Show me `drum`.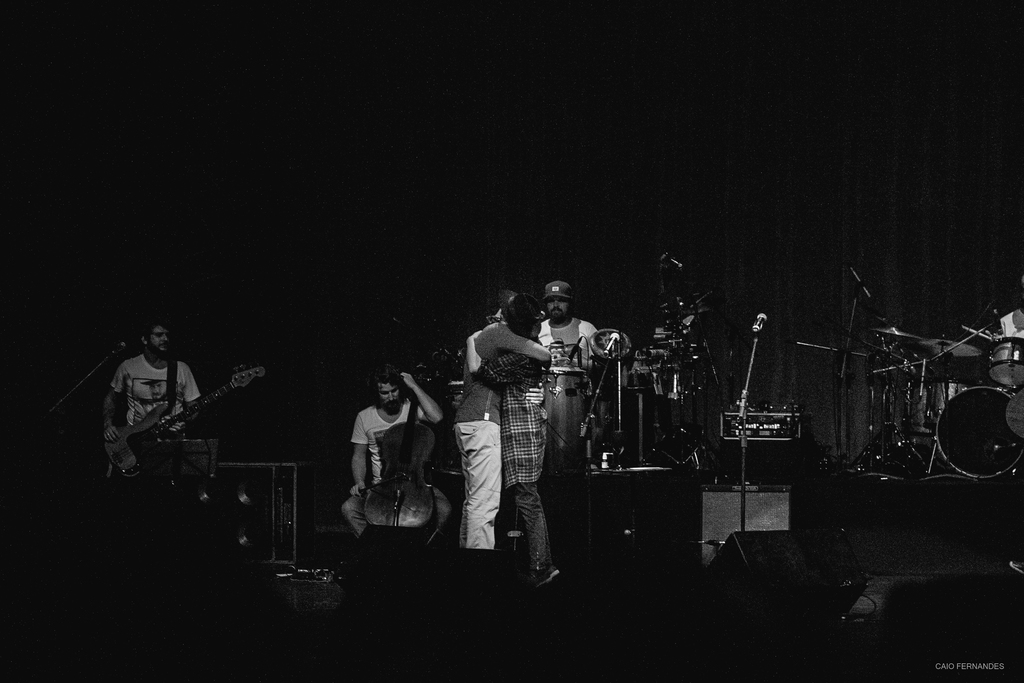
`drum` is here: left=936, top=381, right=1023, bottom=477.
